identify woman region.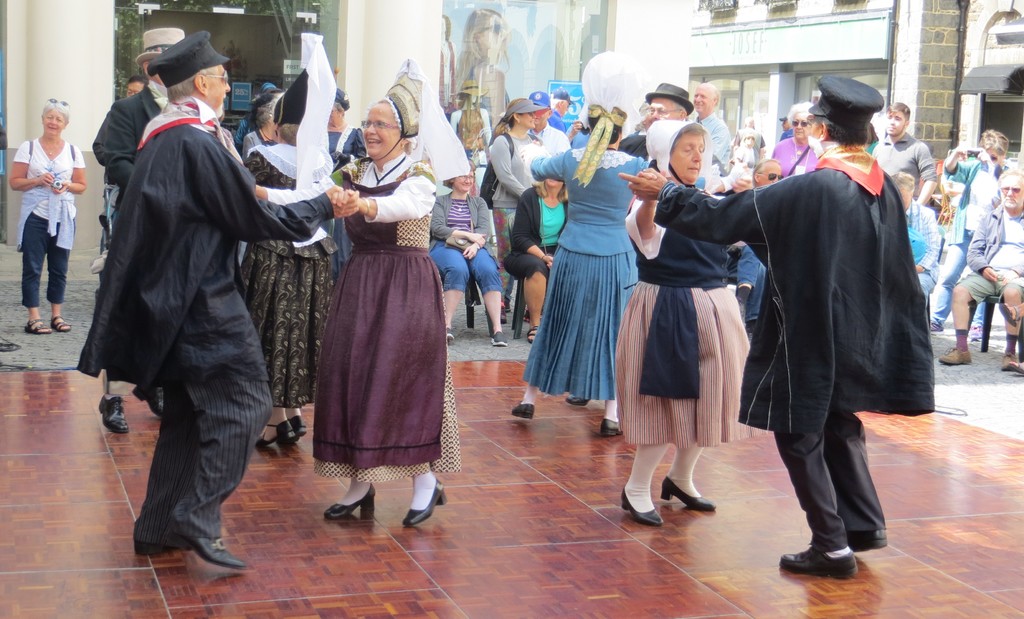
Region: [x1=305, y1=97, x2=451, y2=510].
